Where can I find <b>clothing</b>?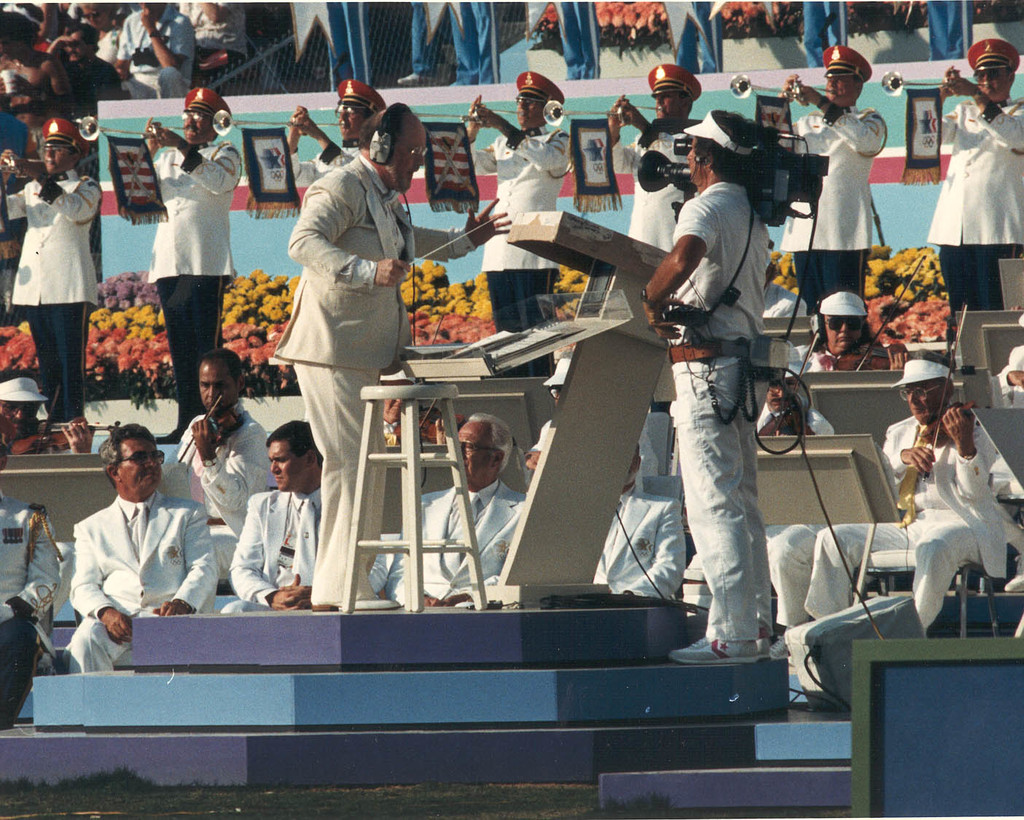
You can find it at BBox(267, 145, 473, 612).
